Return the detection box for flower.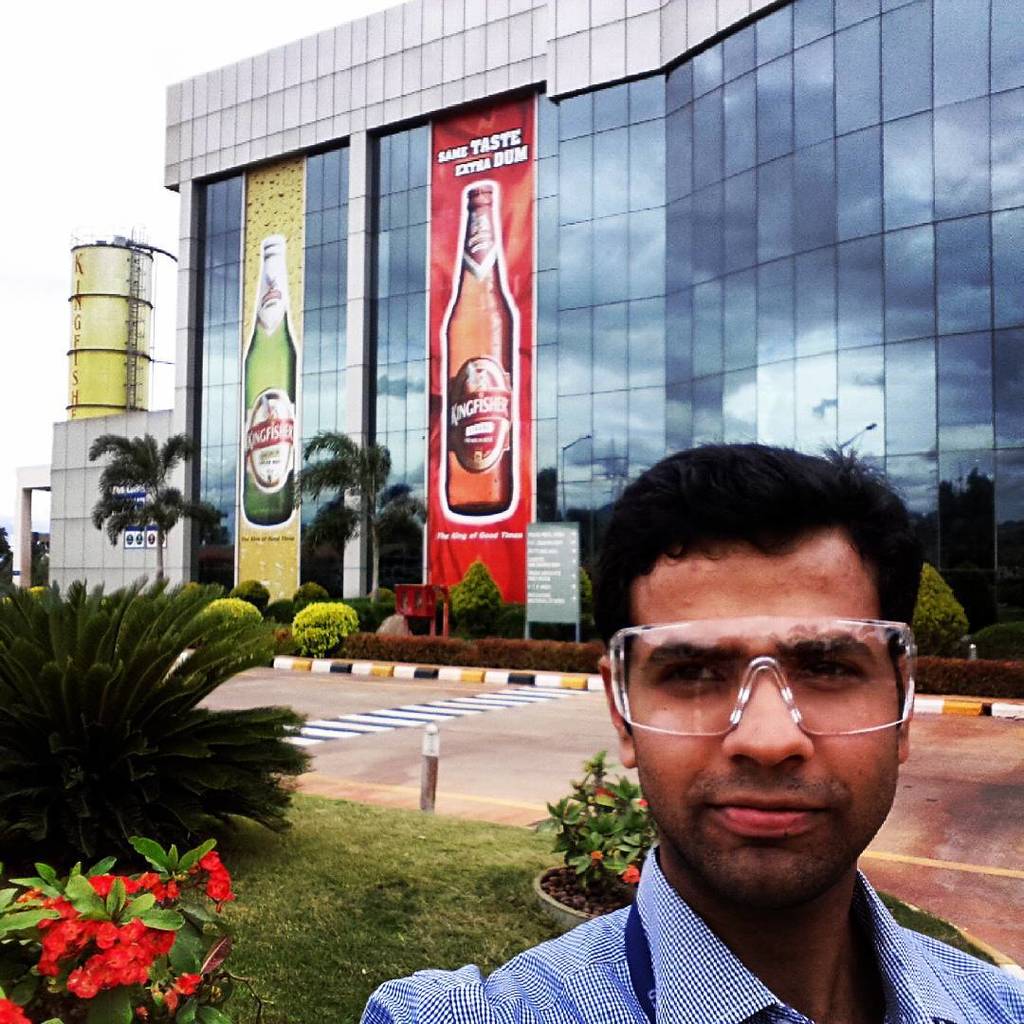
{"x1": 594, "y1": 786, "x2": 621, "y2": 804}.
